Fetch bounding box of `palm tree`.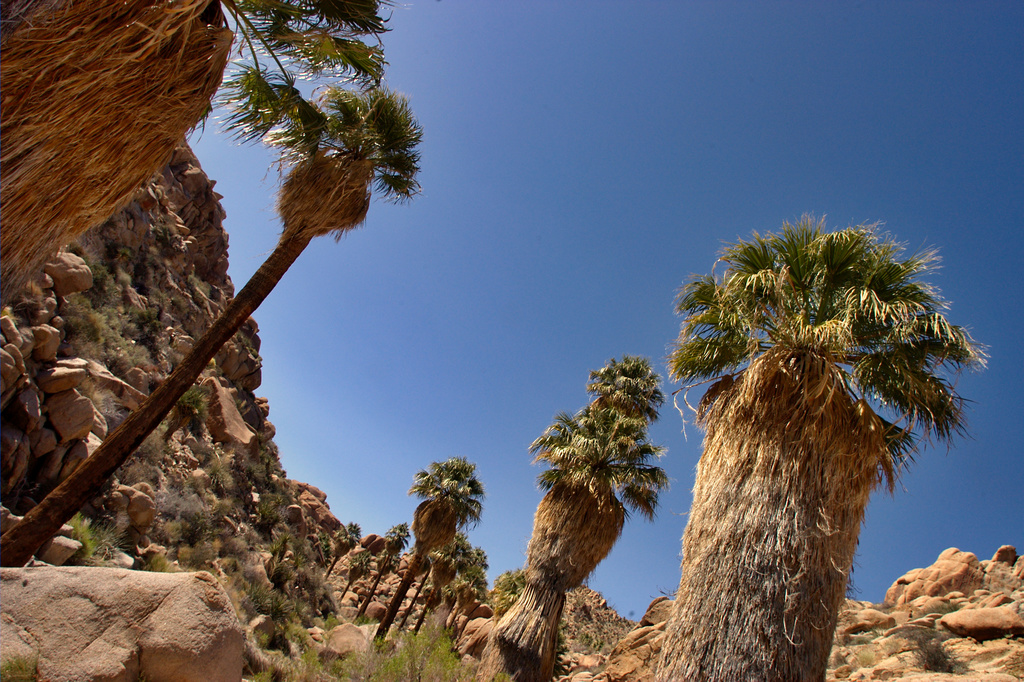
Bbox: 393 446 484 635.
